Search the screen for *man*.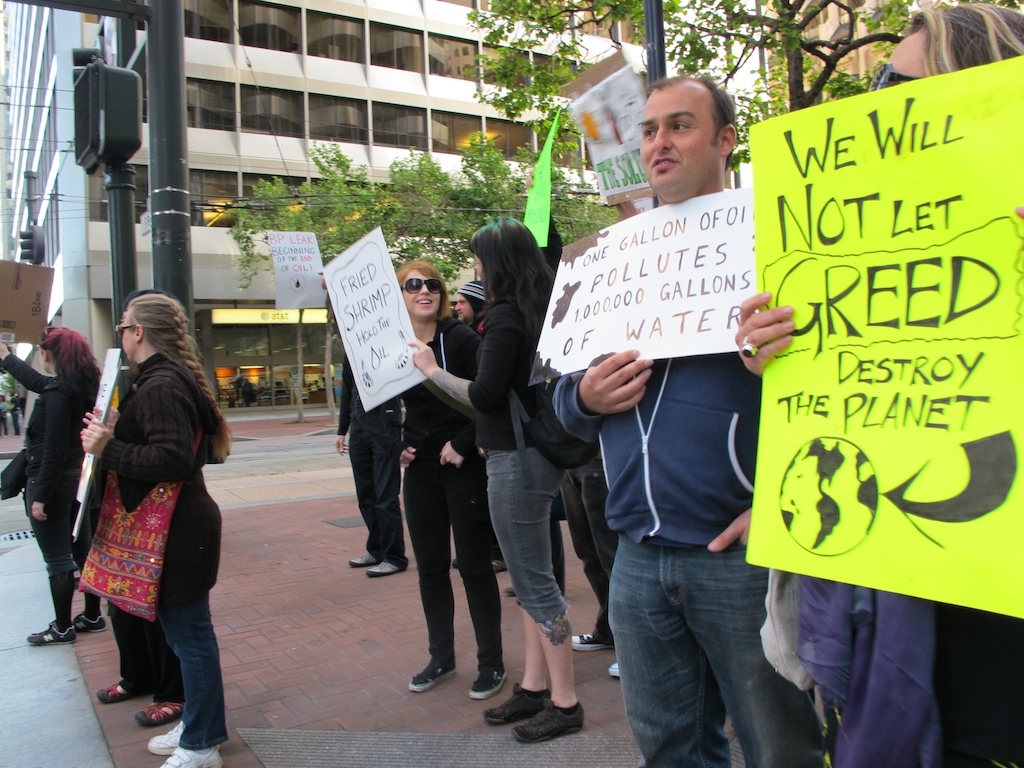
Found at x1=558, y1=99, x2=795, y2=767.
